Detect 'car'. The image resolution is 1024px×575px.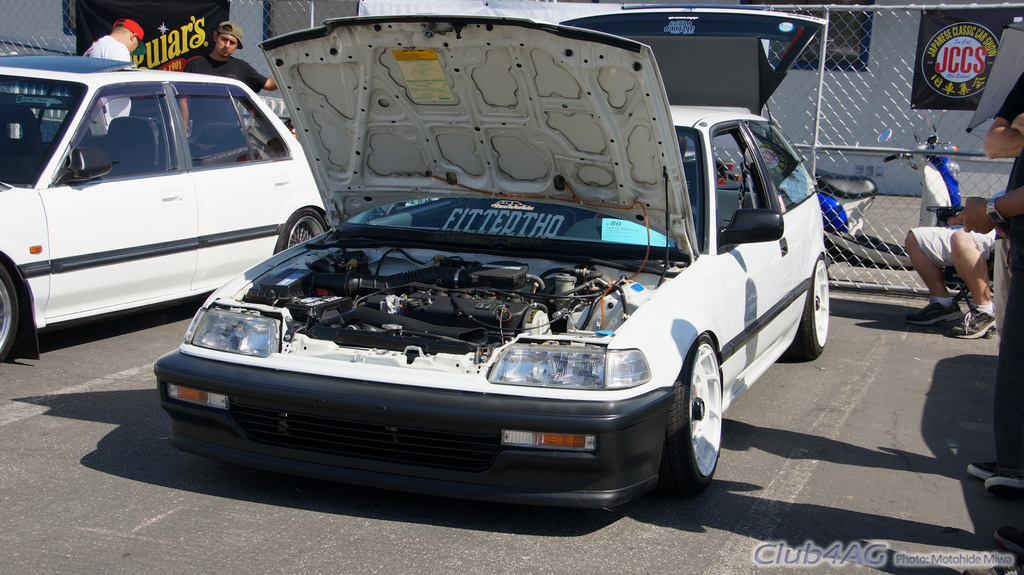
Rect(157, 75, 815, 513).
